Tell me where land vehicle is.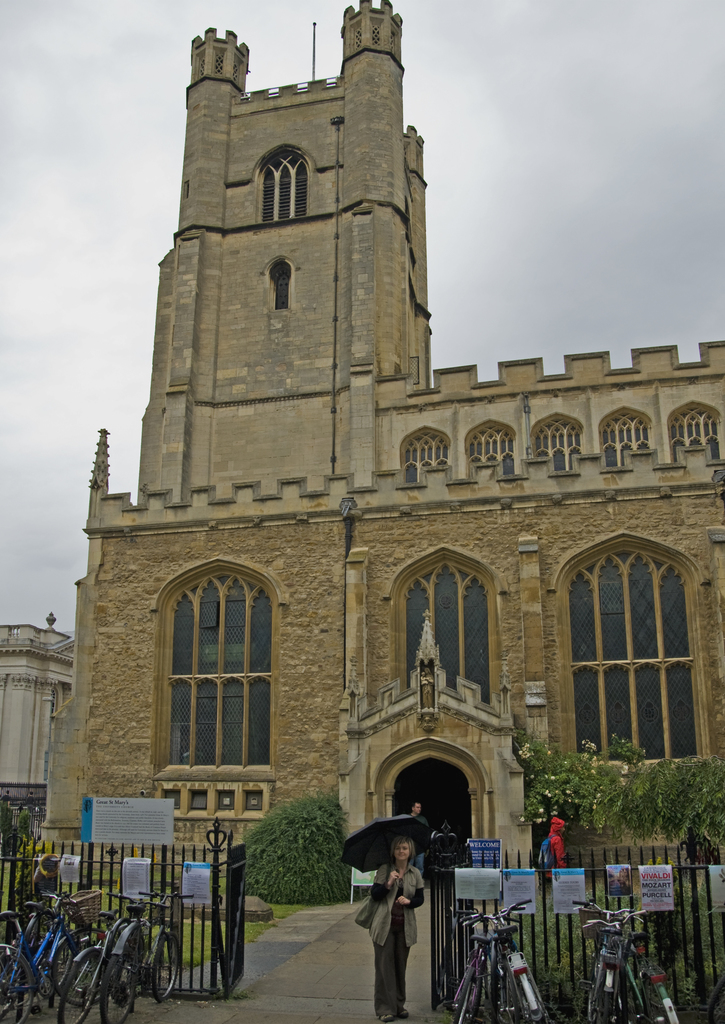
land vehicle is at crop(0, 888, 184, 1023).
